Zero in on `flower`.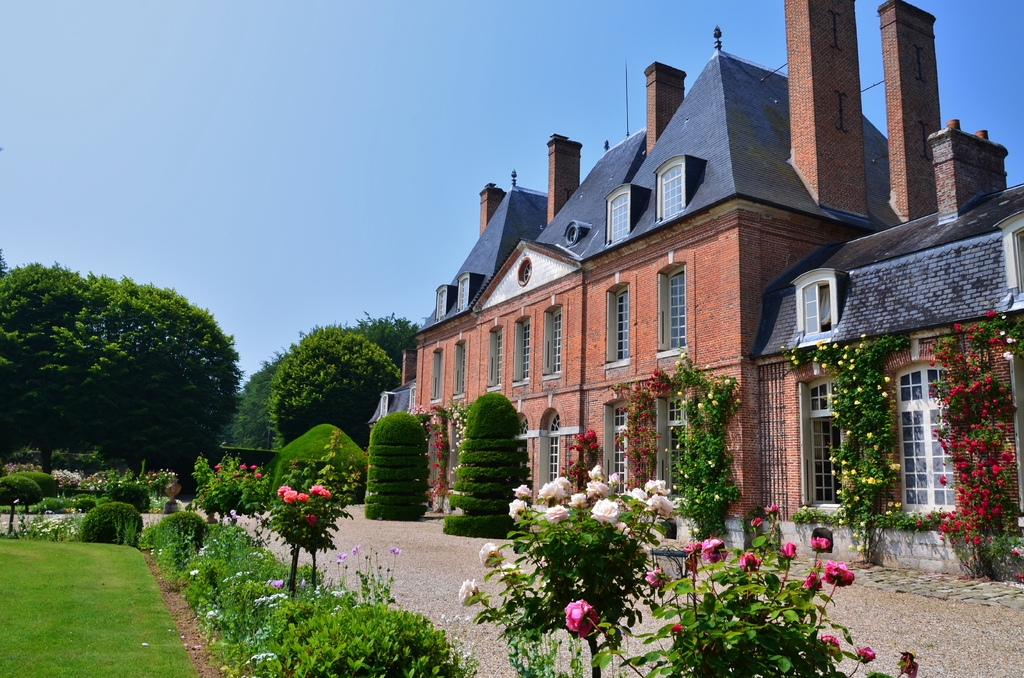
Zeroed in: left=641, top=567, right=664, bottom=592.
